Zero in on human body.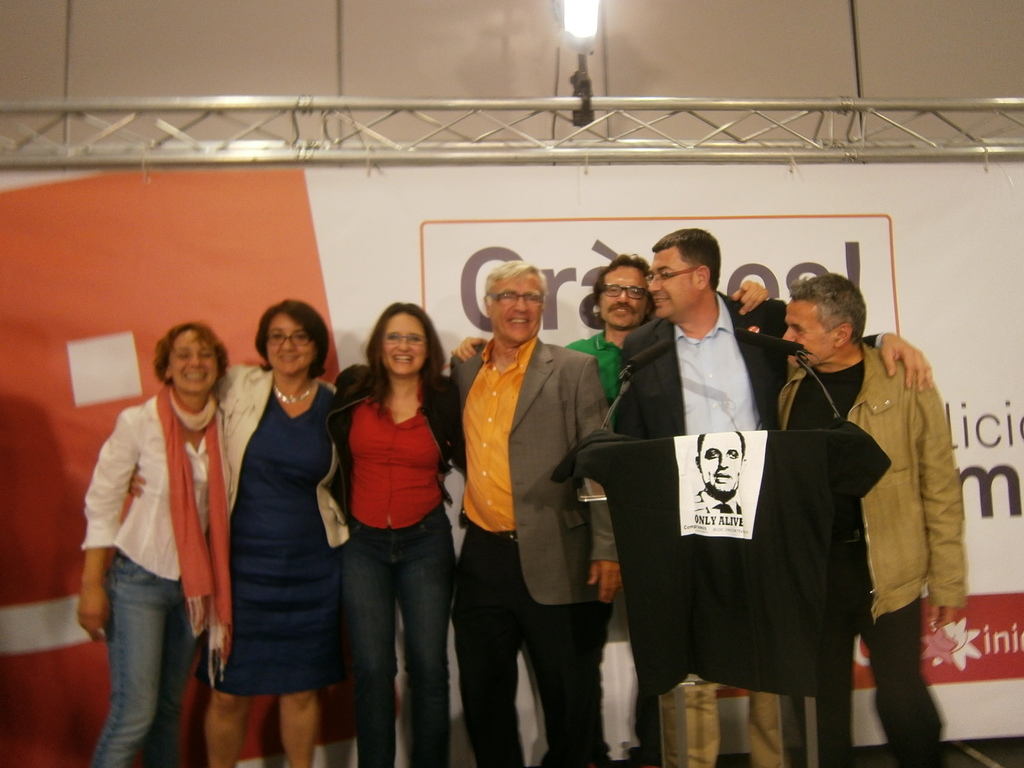
Zeroed in: left=70, top=302, right=266, bottom=767.
